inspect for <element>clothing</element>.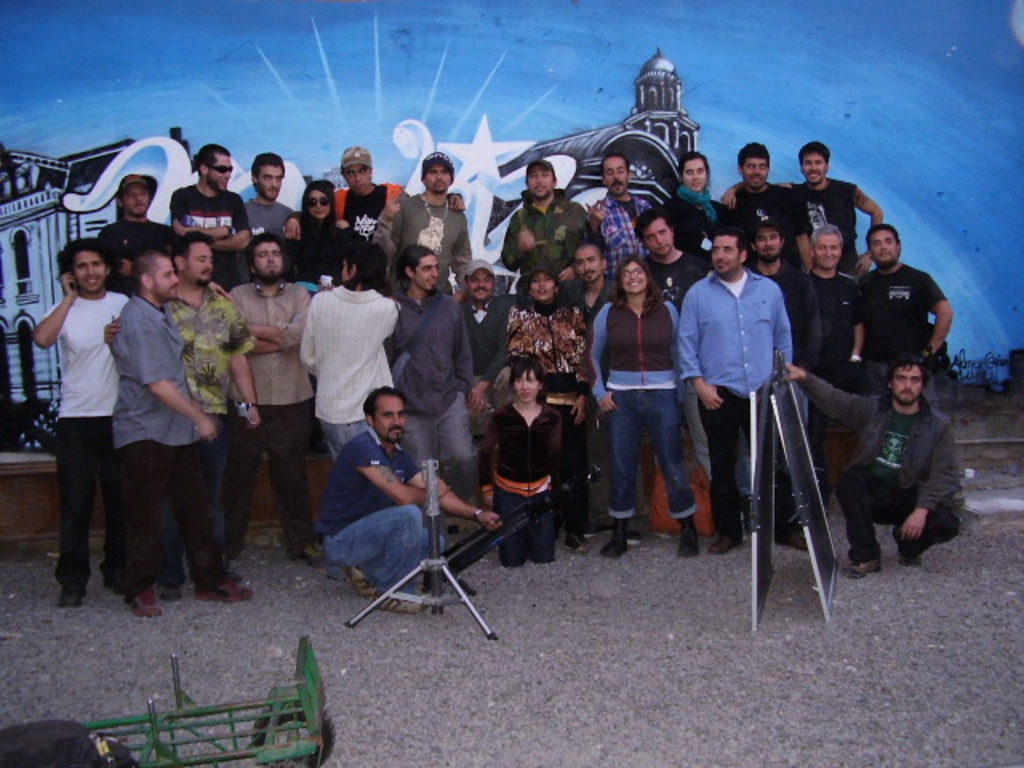
Inspection: locate(232, 186, 293, 283).
